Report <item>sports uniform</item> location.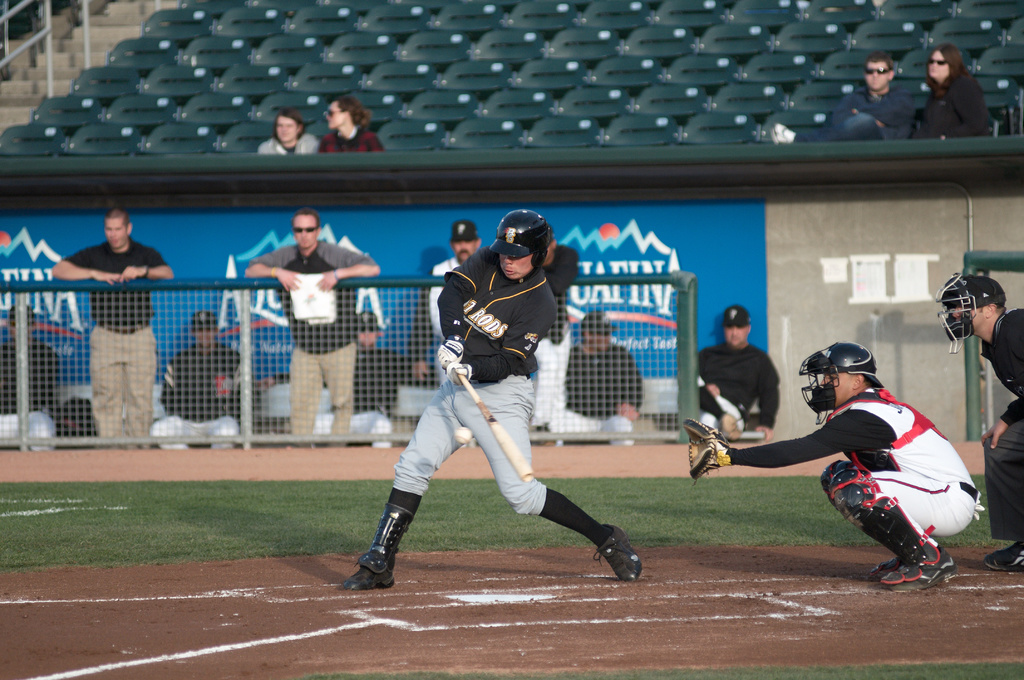
Report: l=317, t=310, r=417, b=454.
